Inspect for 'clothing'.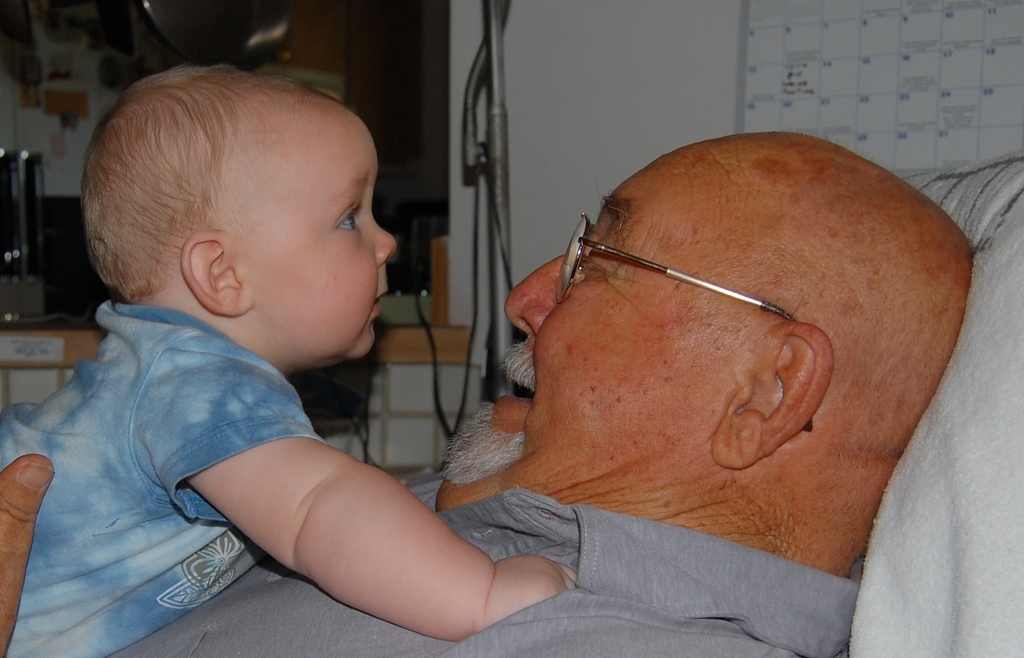
Inspection: 99:485:856:657.
